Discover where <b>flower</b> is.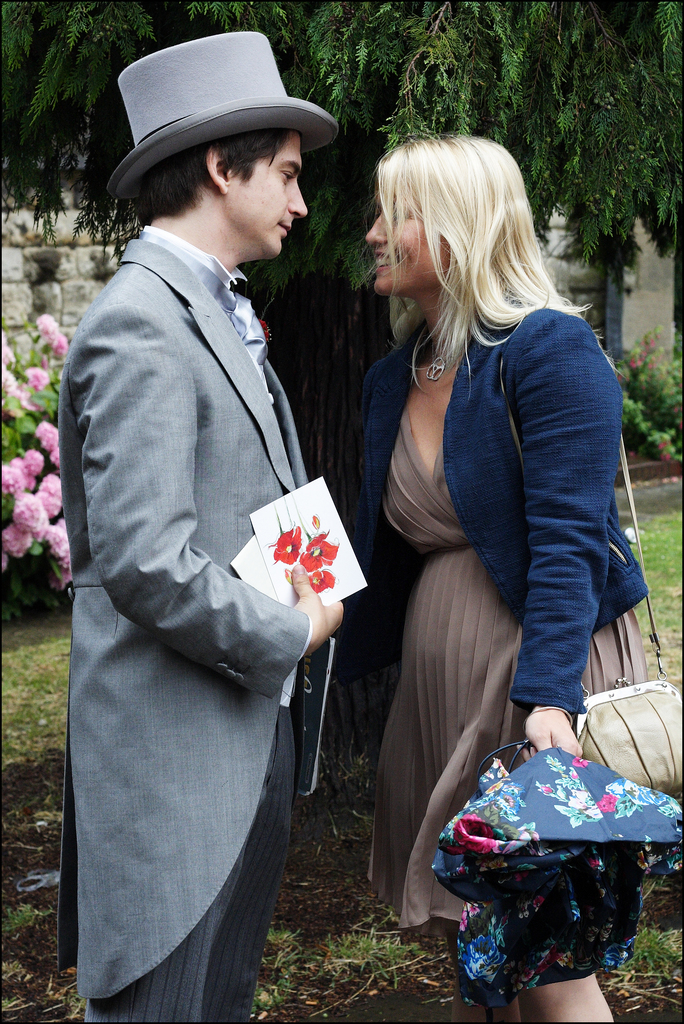
Discovered at {"left": 310, "top": 567, "right": 334, "bottom": 594}.
